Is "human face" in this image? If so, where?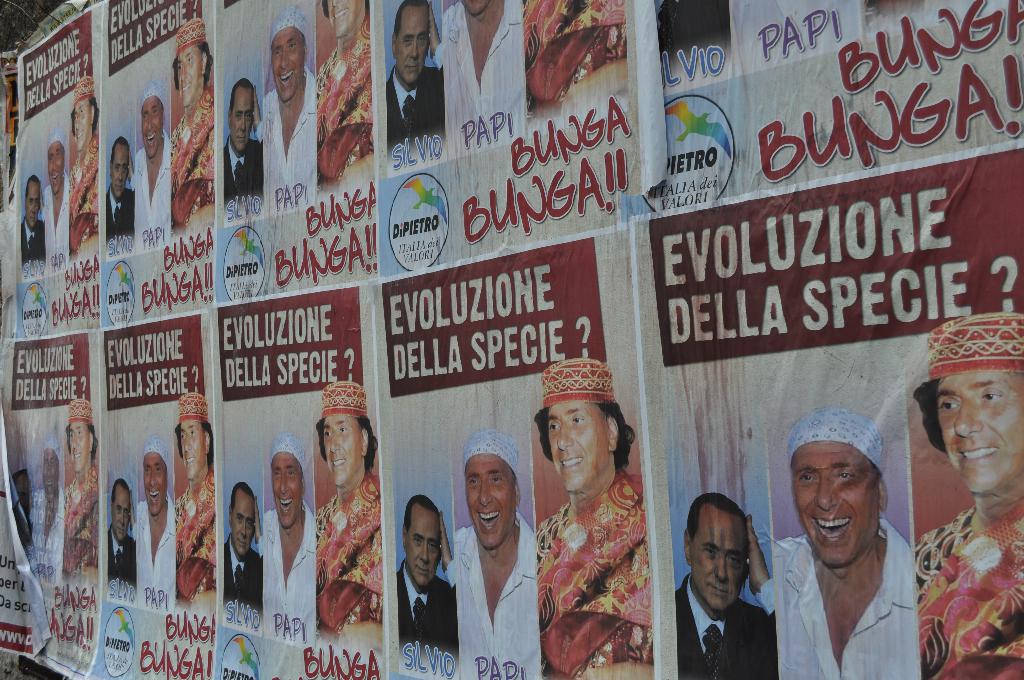
Yes, at [x1=111, y1=145, x2=129, y2=198].
